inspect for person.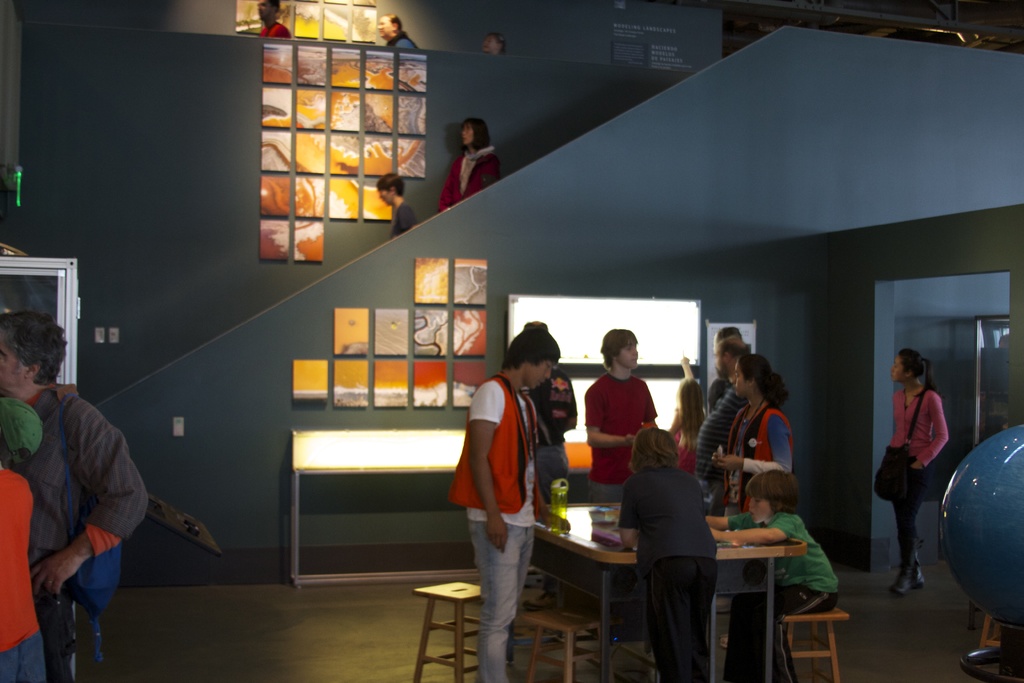
Inspection: box(872, 347, 951, 598).
